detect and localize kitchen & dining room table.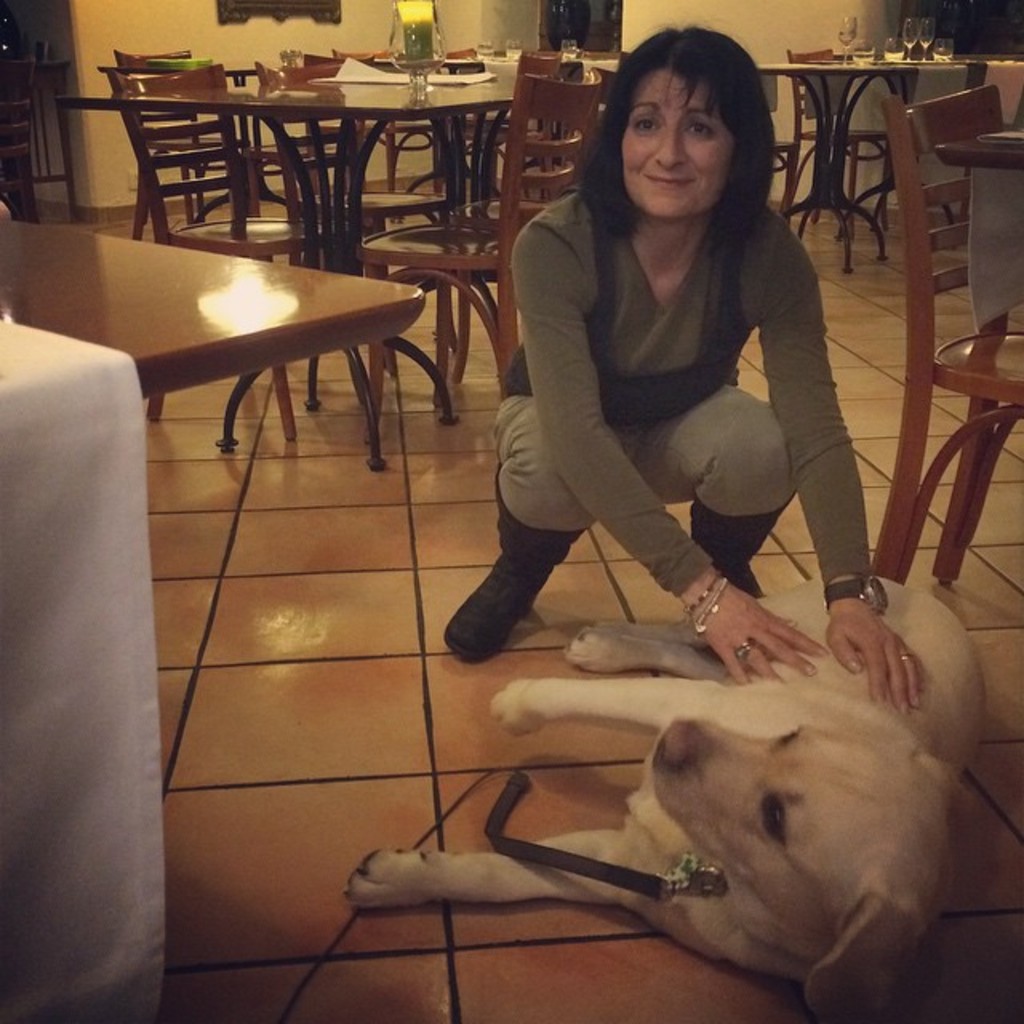
Localized at <bbox>86, 32, 638, 296</bbox>.
